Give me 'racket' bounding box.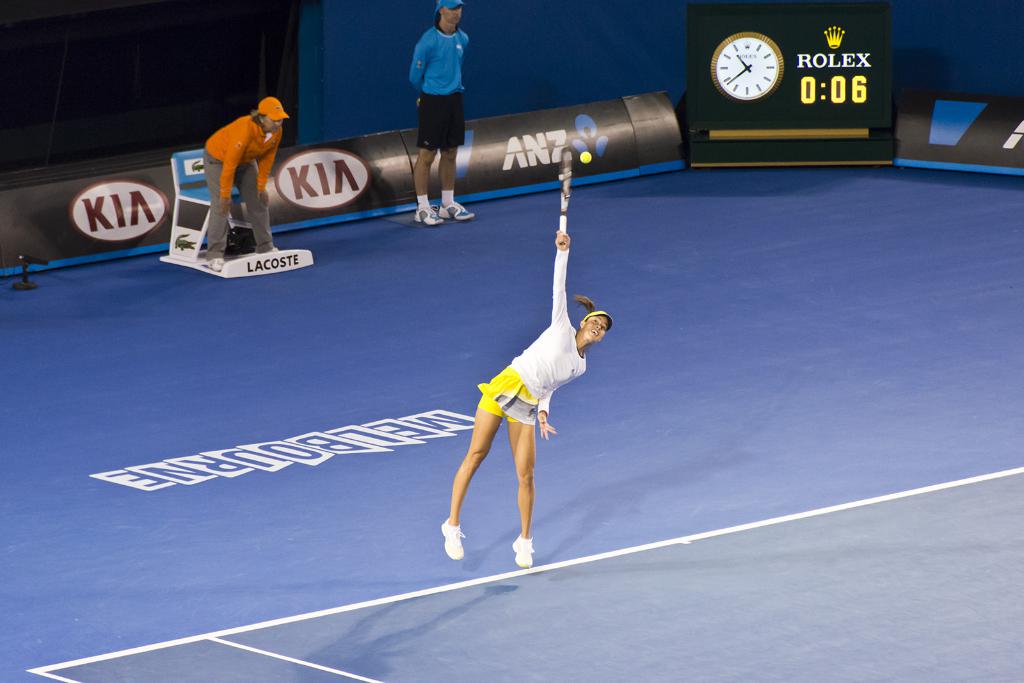
(559, 146, 571, 245).
